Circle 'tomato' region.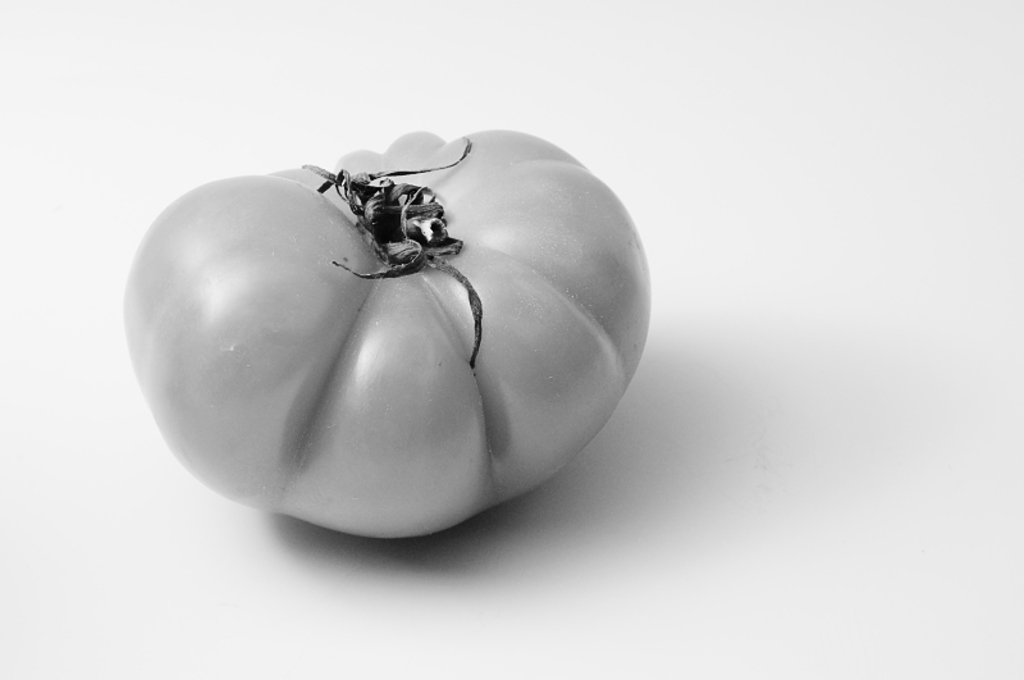
Region: [left=120, top=129, right=652, bottom=544].
